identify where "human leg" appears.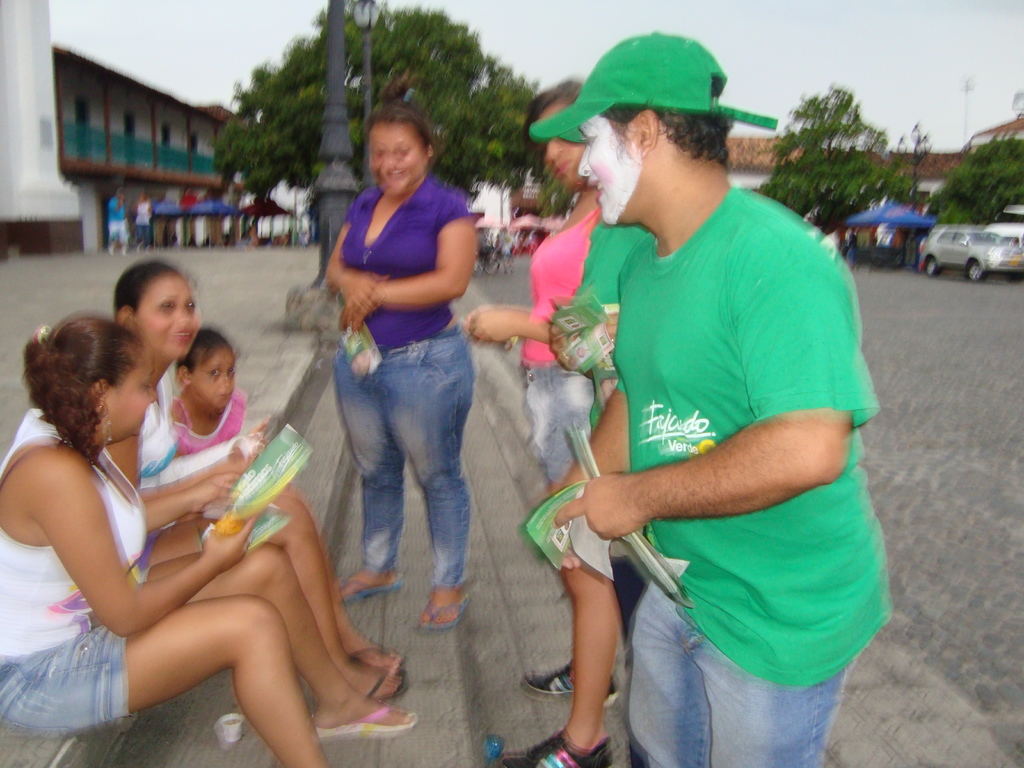
Appears at [494, 364, 612, 767].
